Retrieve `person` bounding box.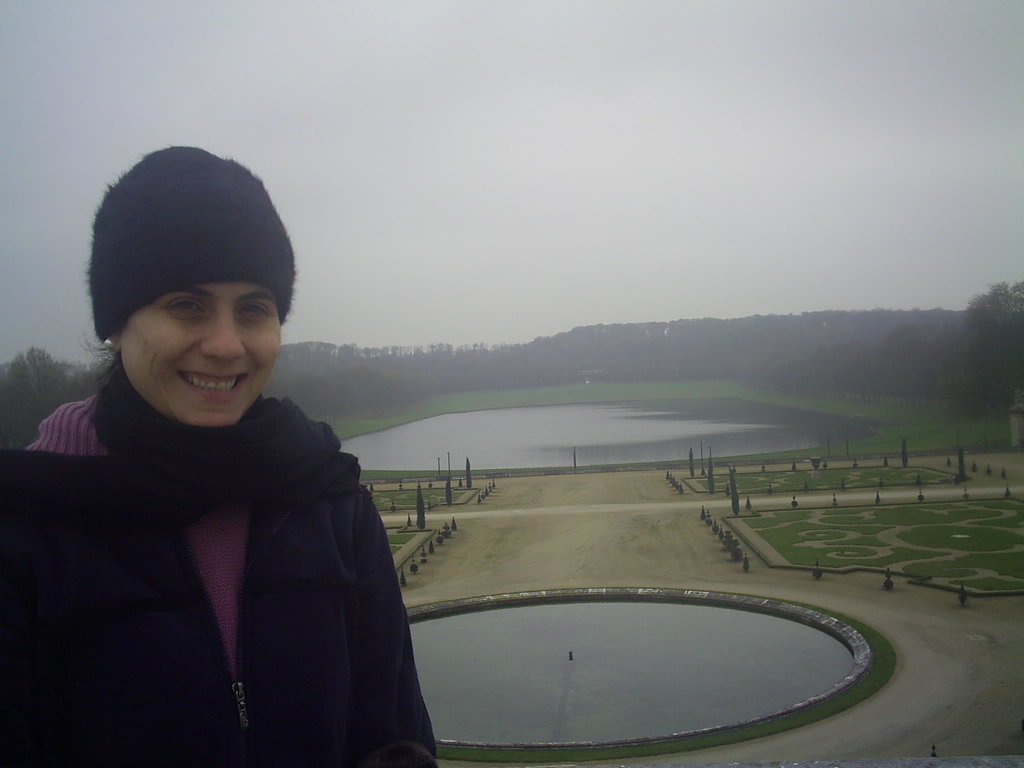
Bounding box: l=32, t=192, r=495, b=767.
